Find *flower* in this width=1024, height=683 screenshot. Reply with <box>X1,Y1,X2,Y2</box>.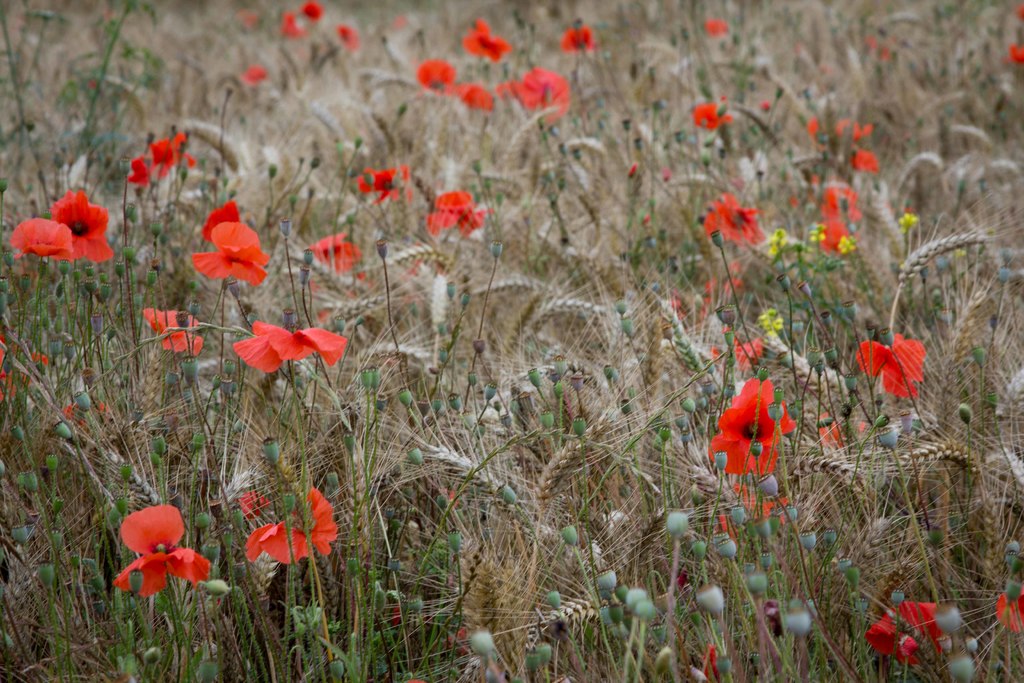
<box>417,57,452,94</box>.
